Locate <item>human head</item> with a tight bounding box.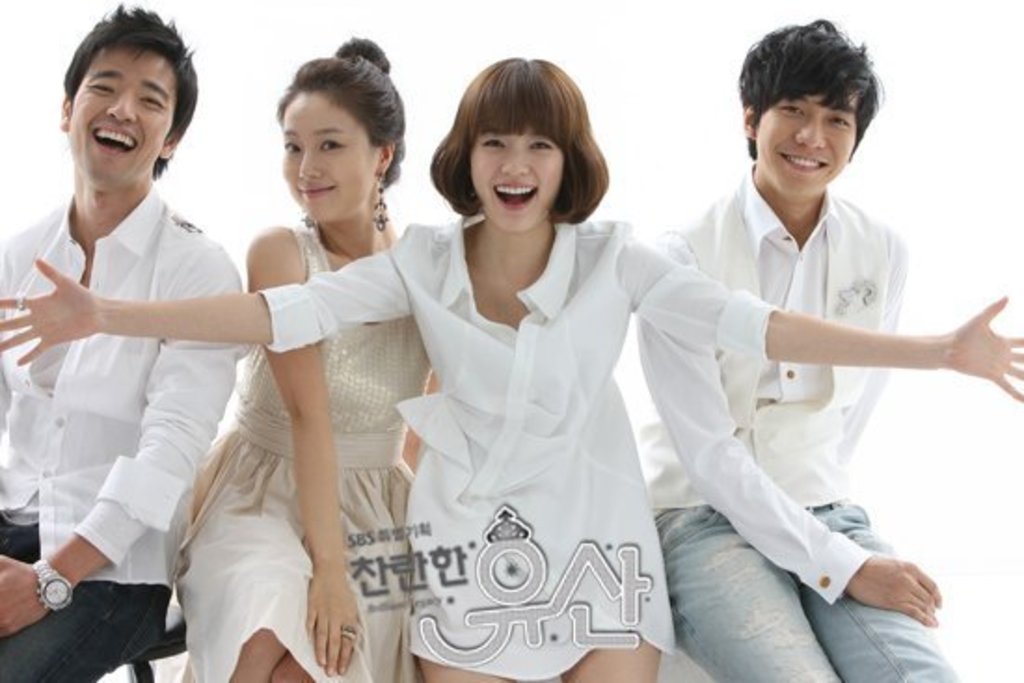
43 6 186 195.
